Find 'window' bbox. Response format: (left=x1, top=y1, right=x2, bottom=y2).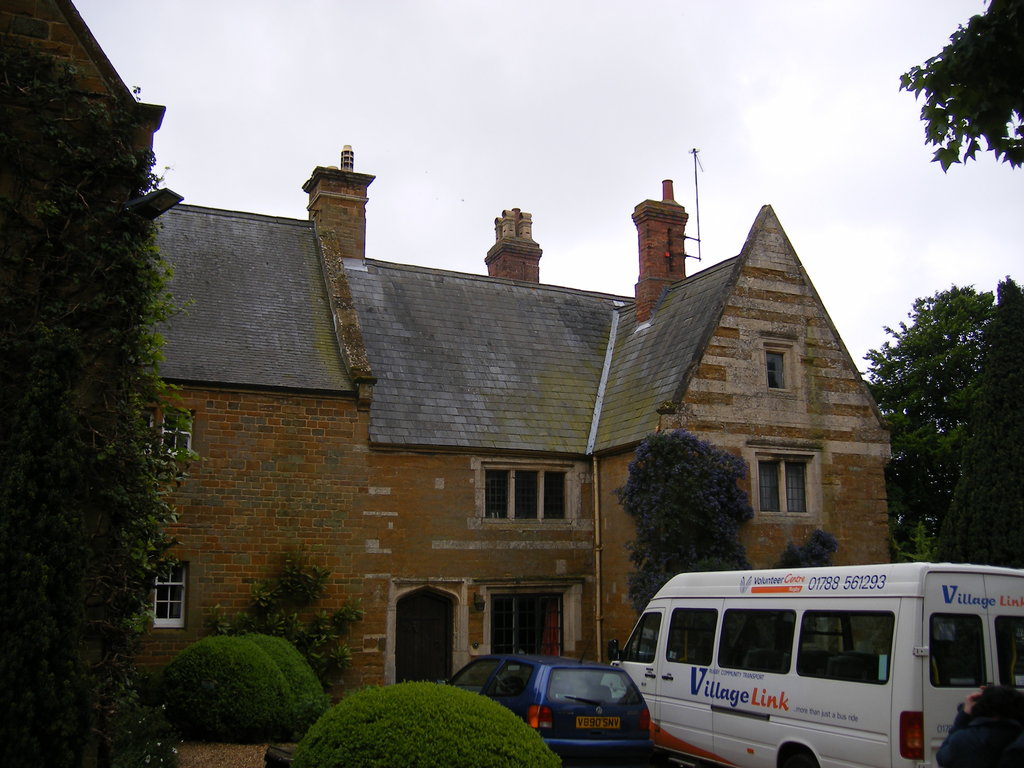
(left=132, top=411, right=159, bottom=463).
